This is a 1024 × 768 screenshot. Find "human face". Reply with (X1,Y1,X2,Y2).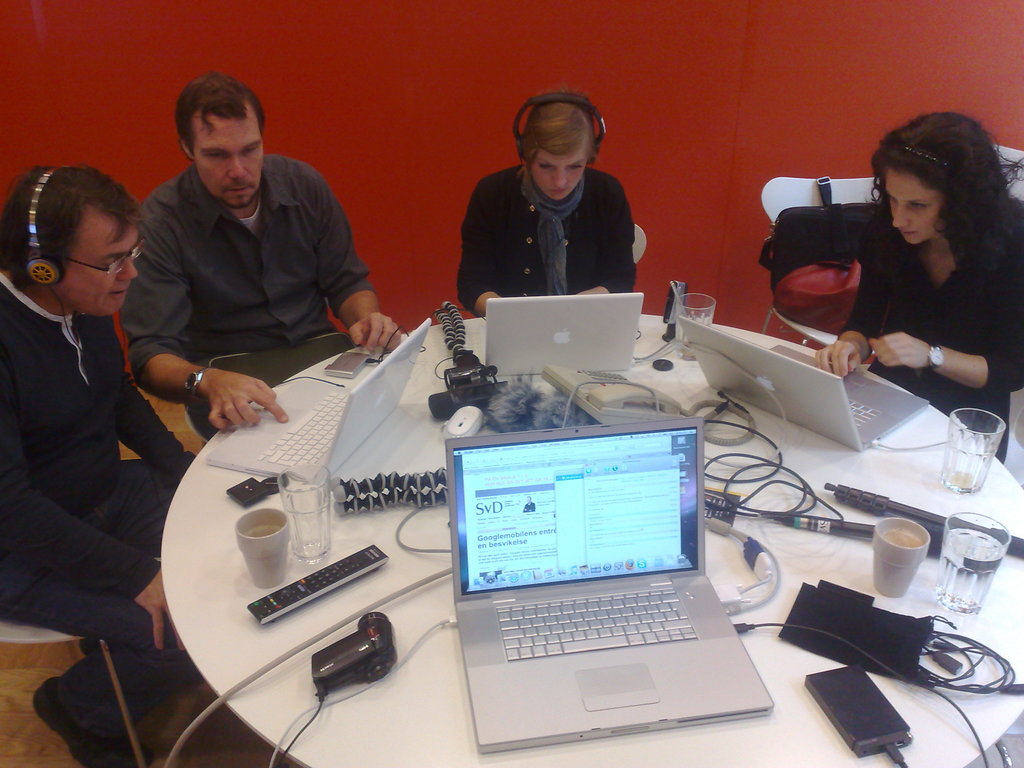
(886,164,948,243).
